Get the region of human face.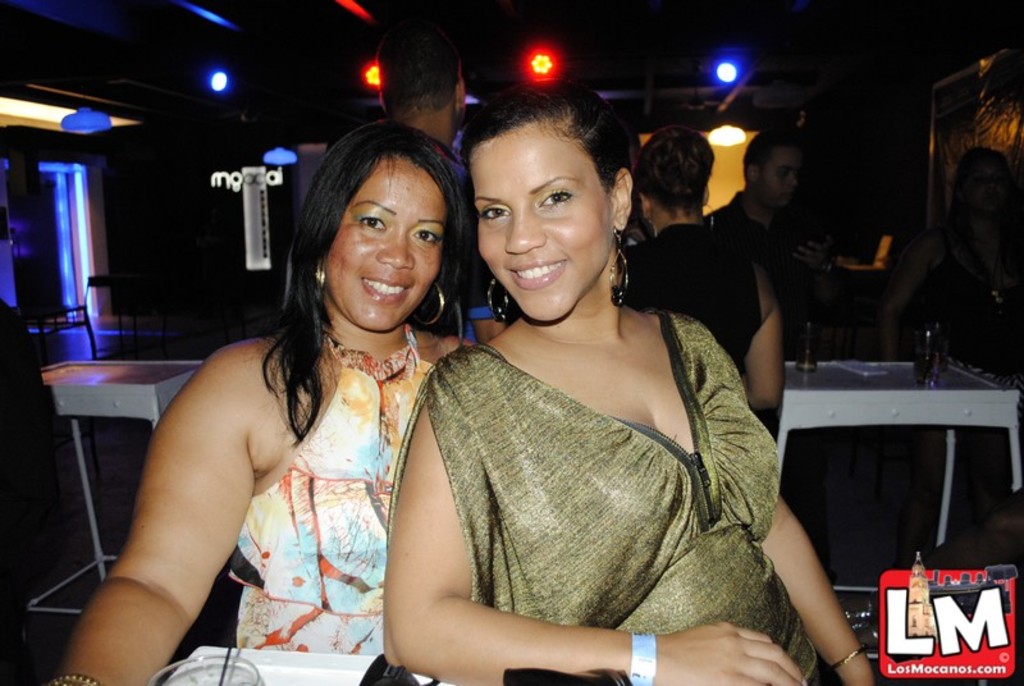
box=[480, 127, 613, 326].
